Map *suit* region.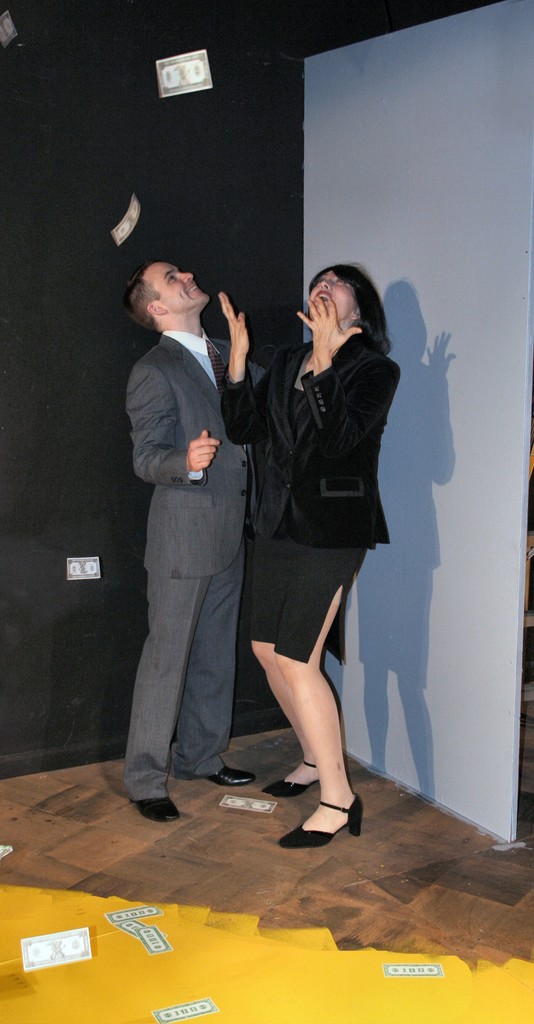
Mapped to (116,219,268,815).
